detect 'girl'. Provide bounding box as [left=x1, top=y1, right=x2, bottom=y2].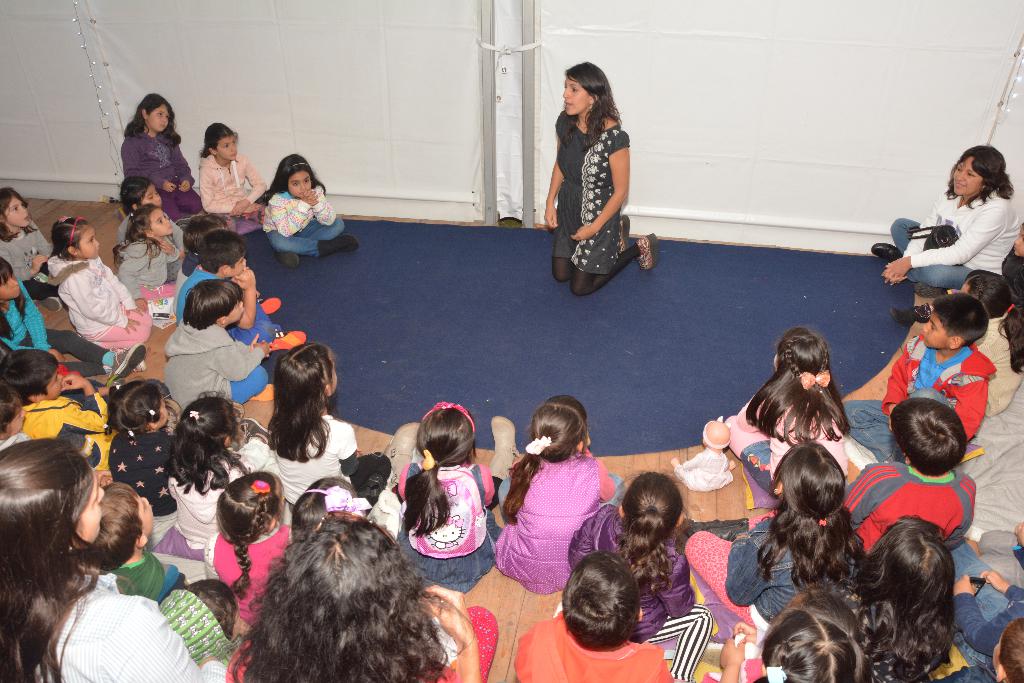
[left=262, top=153, right=360, bottom=267].
